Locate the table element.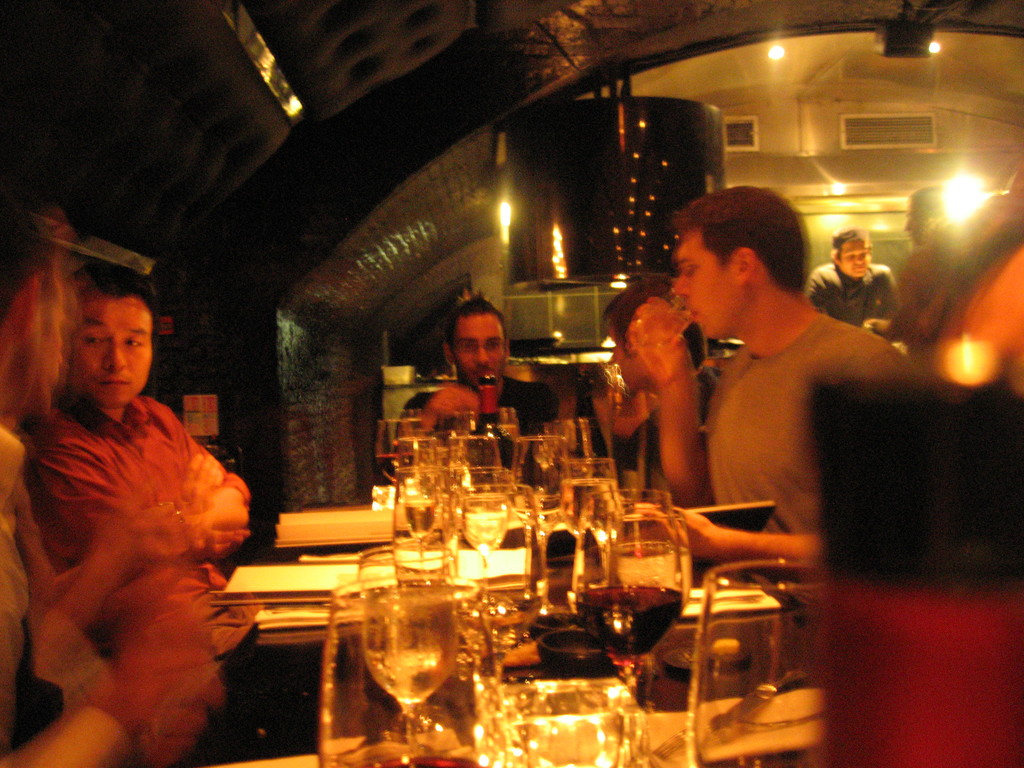
Element bbox: bbox(204, 696, 856, 767).
